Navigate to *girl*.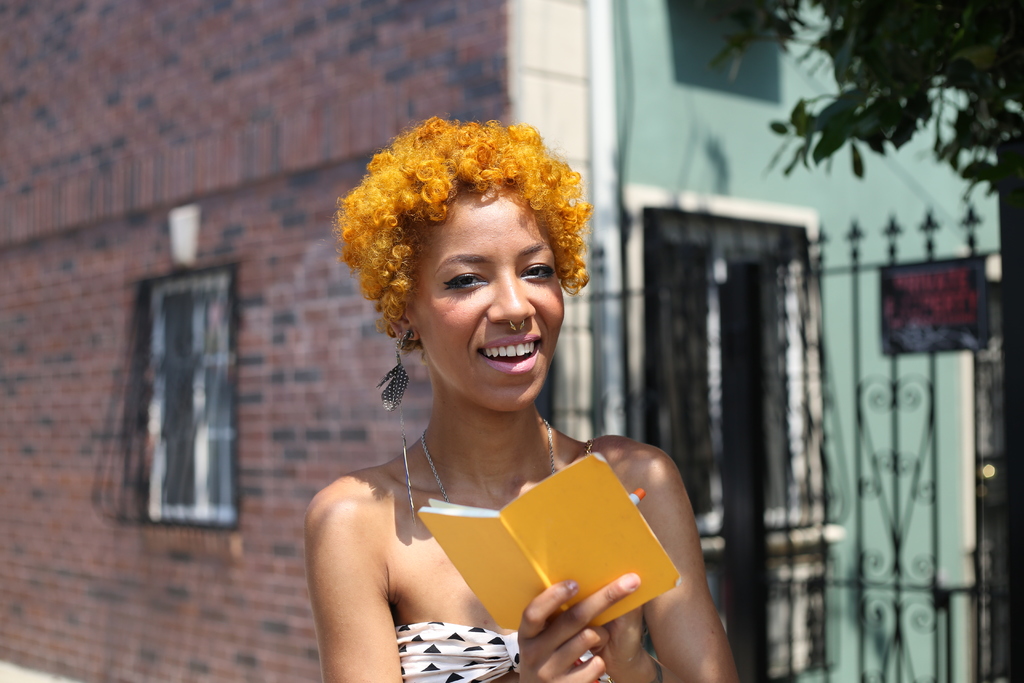
Navigation target: box(303, 114, 737, 682).
